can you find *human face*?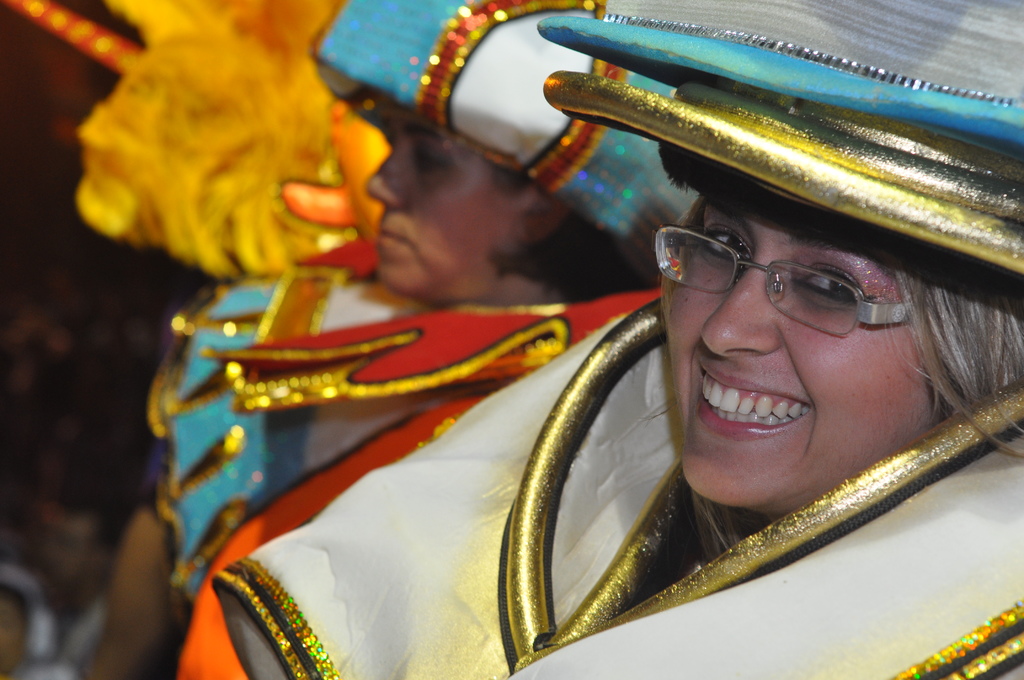
Yes, bounding box: x1=360 y1=119 x2=532 y2=298.
